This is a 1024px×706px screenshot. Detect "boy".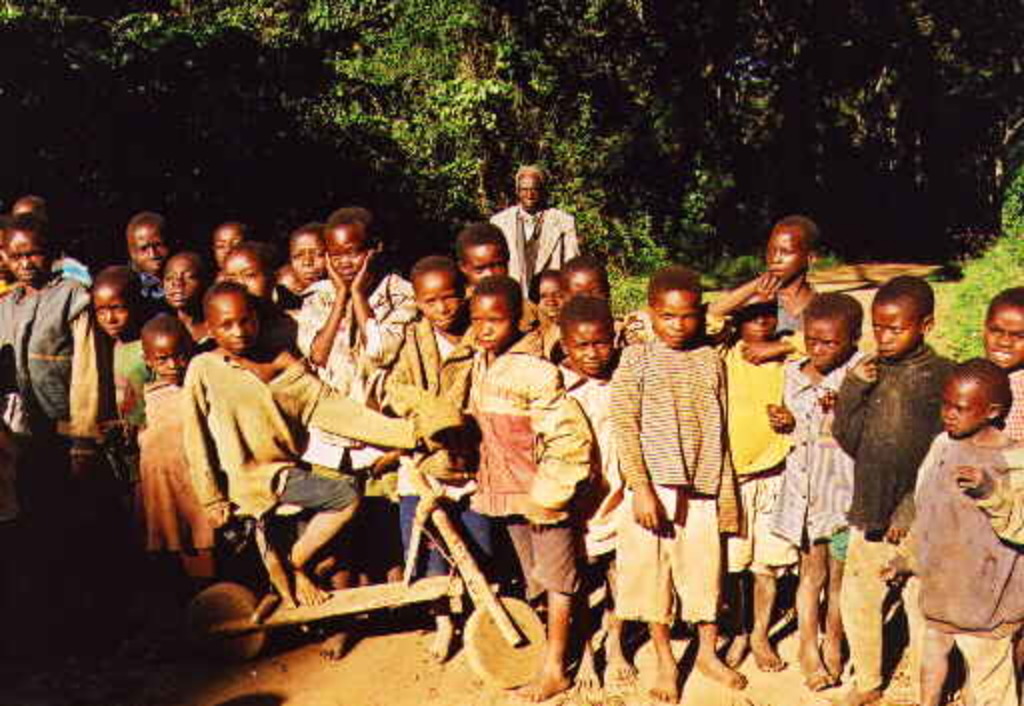
pyautogui.locateOnScreen(176, 278, 364, 608).
